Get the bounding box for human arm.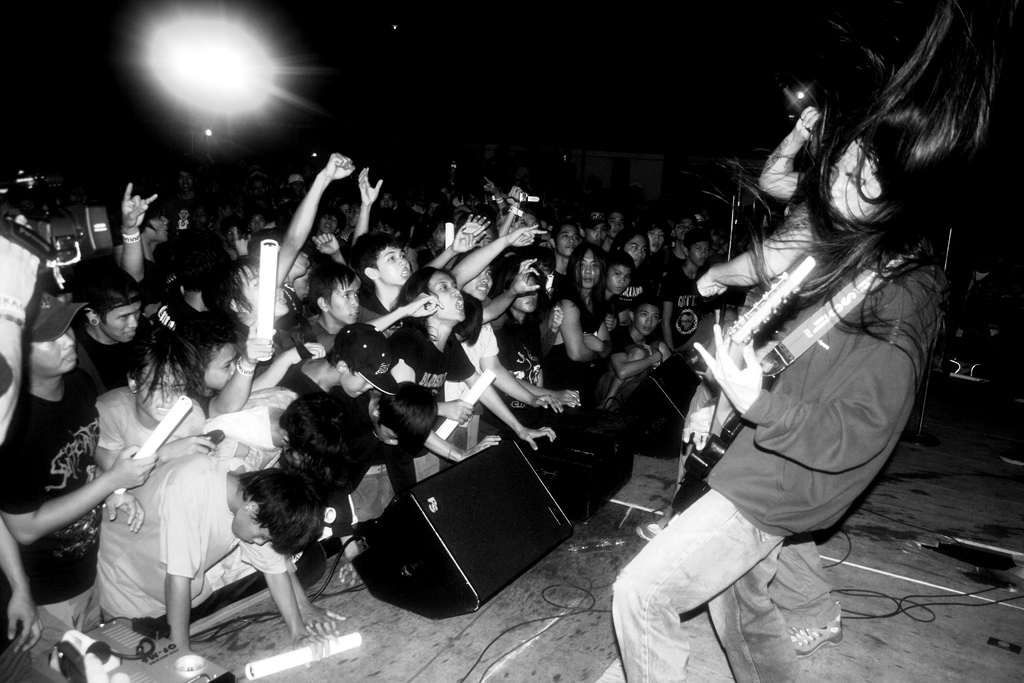
pyautogui.locateOnScreen(234, 220, 255, 262).
